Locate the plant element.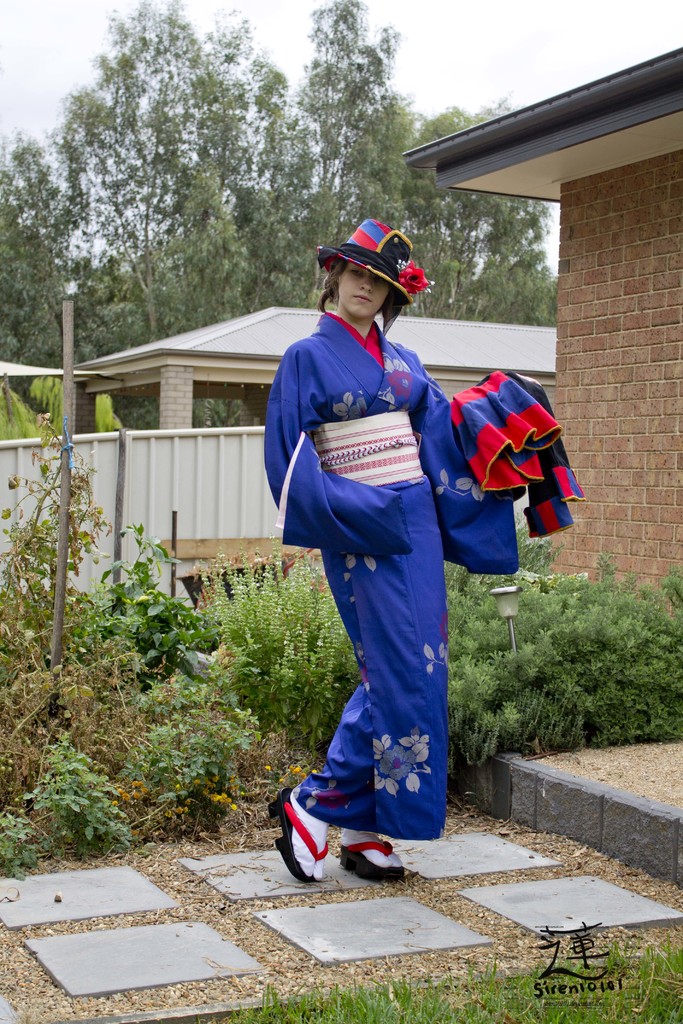
Element bbox: BBox(0, 809, 57, 879).
